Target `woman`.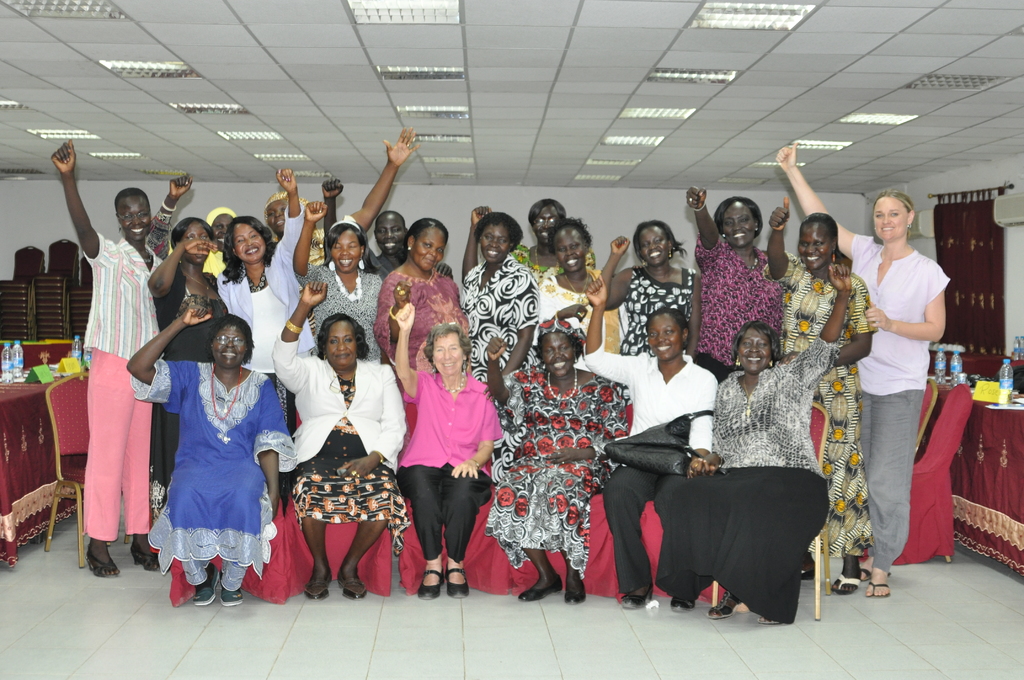
Target region: Rect(126, 306, 296, 605).
